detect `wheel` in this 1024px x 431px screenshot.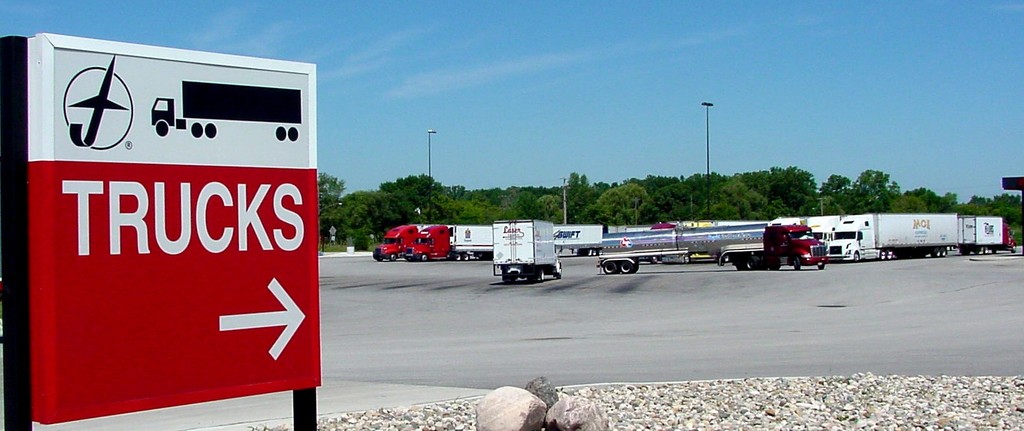
Detection: 622:260:635:272.
